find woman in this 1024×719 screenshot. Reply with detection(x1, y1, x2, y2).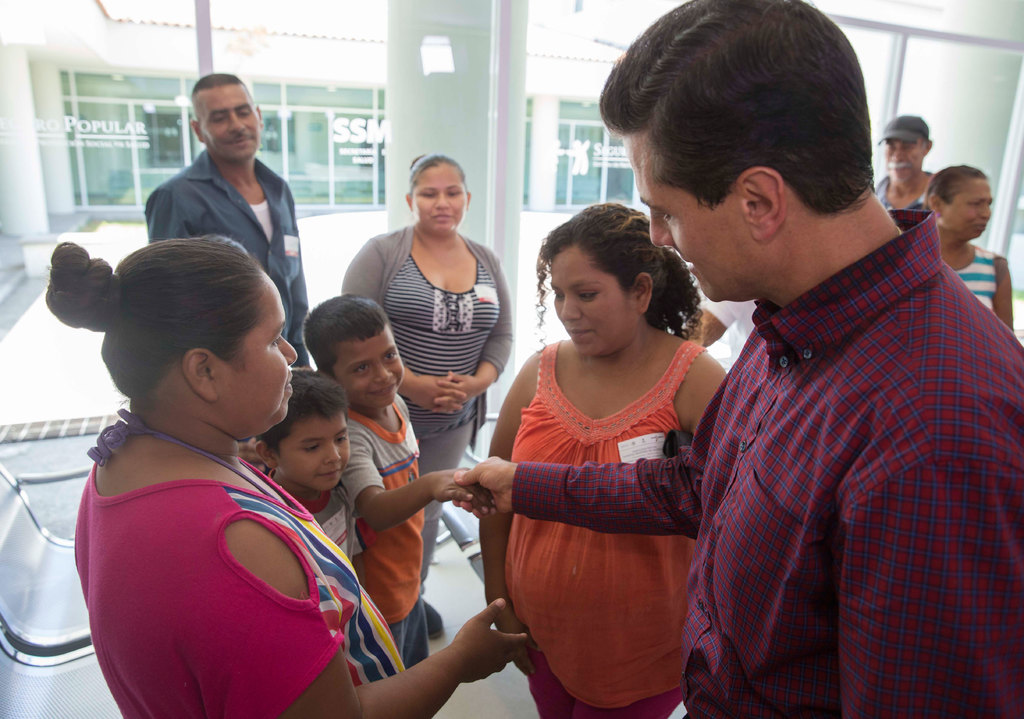
detection(916, 161, 1018, 330).
